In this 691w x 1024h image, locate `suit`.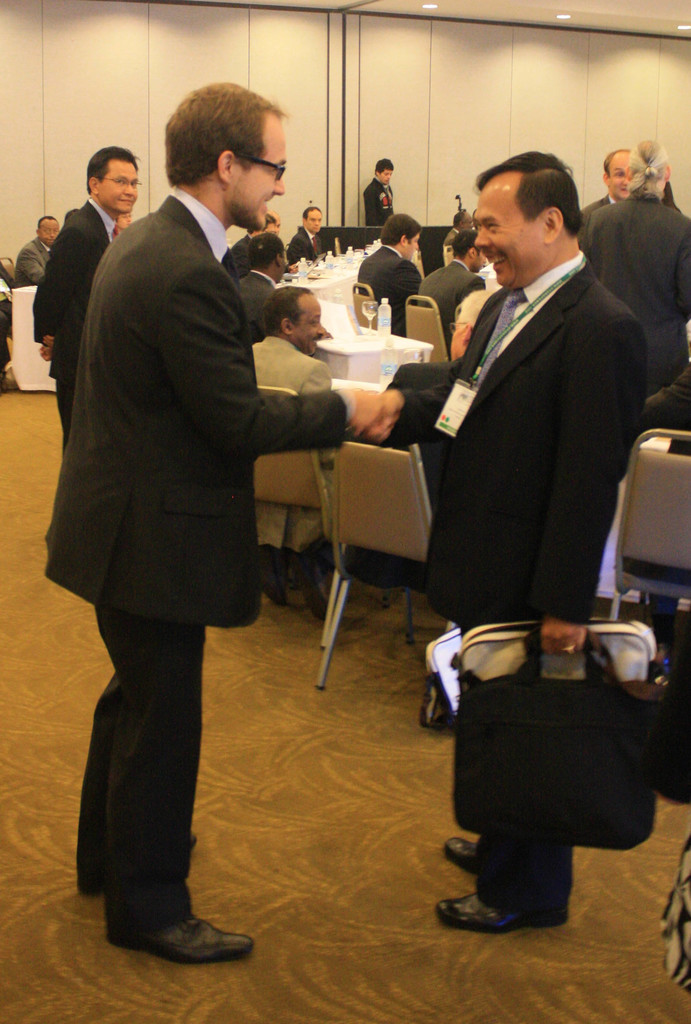
Bounding box: x1=368, y1=247, x2=649, y2=917.
